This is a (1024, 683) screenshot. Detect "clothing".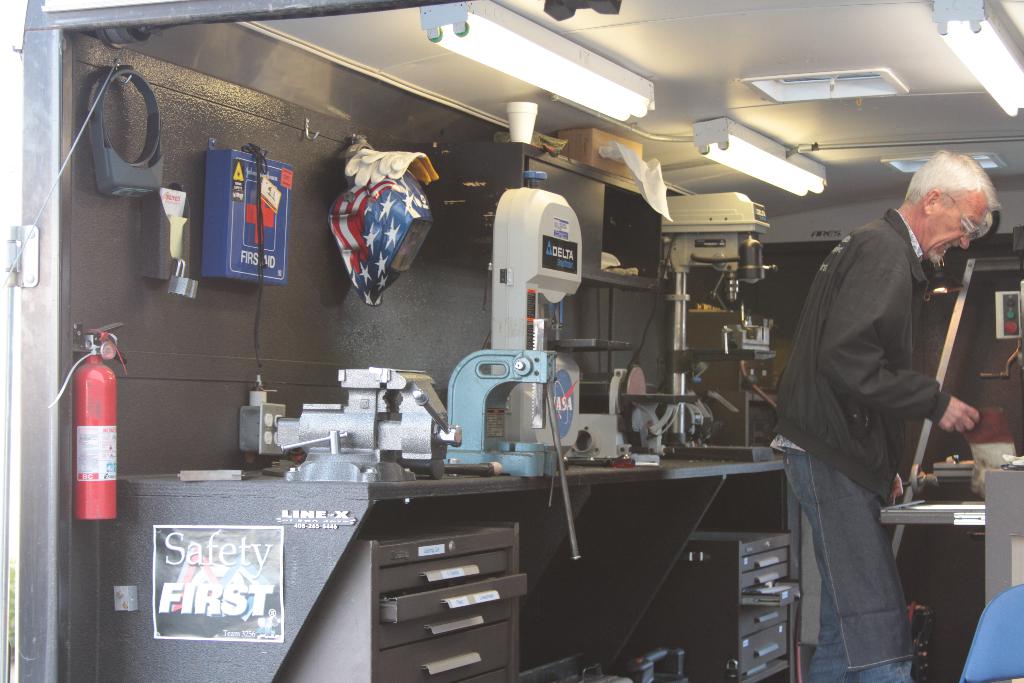
region(771, 206, 957, 682).
